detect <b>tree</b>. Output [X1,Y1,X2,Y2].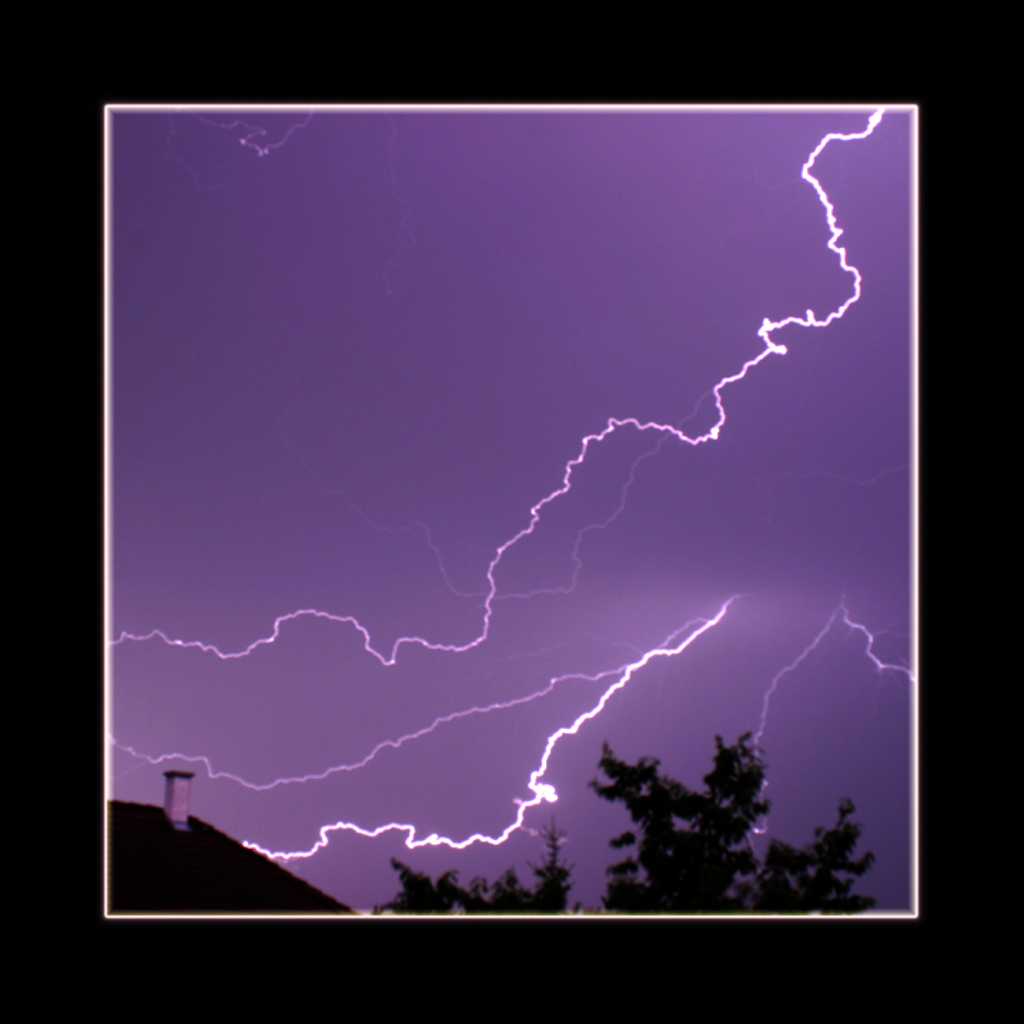
[585,734,879,914].
